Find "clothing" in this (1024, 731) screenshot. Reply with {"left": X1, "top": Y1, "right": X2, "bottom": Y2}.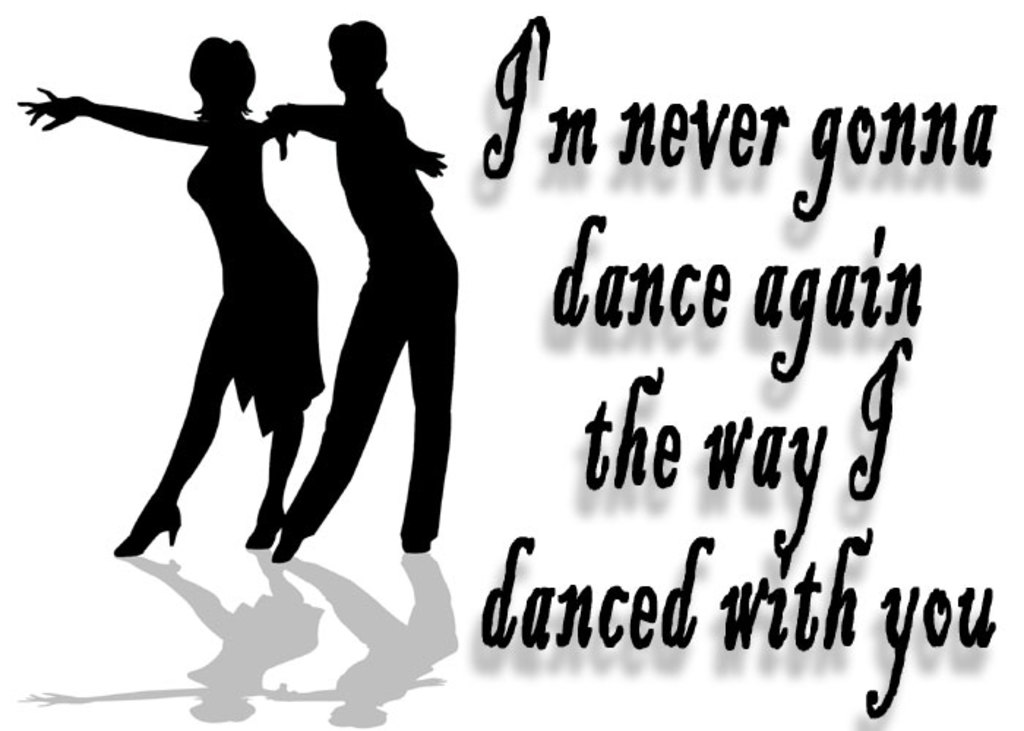
{"left": 187, "top": 105, "right": 328, "bottom": 437}.
